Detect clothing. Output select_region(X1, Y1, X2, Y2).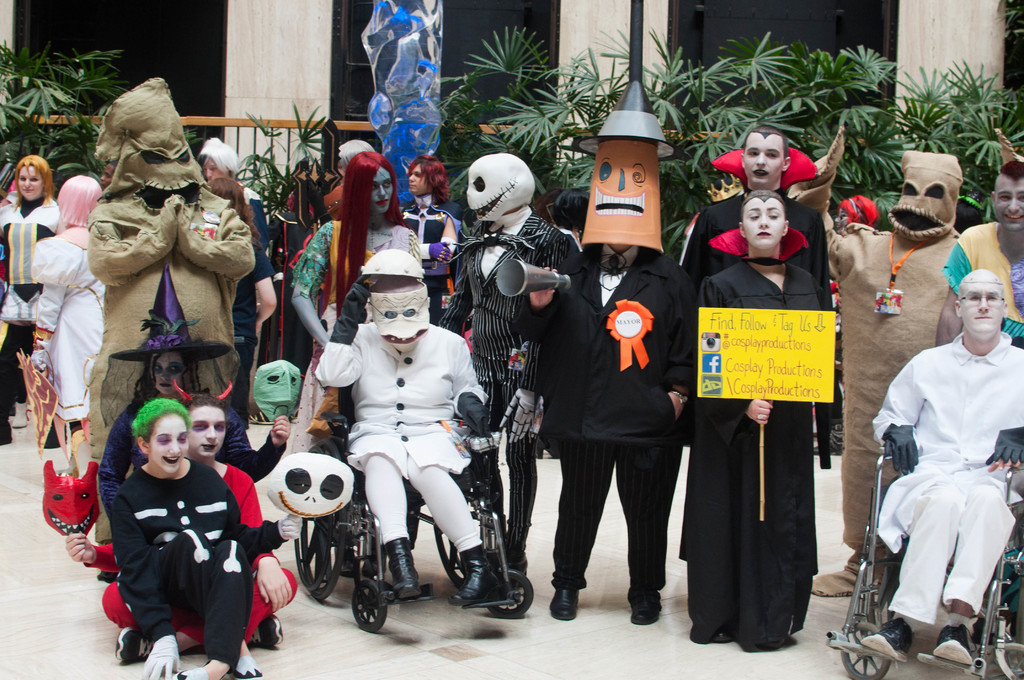
select_region(515, 243, 688, 587).
